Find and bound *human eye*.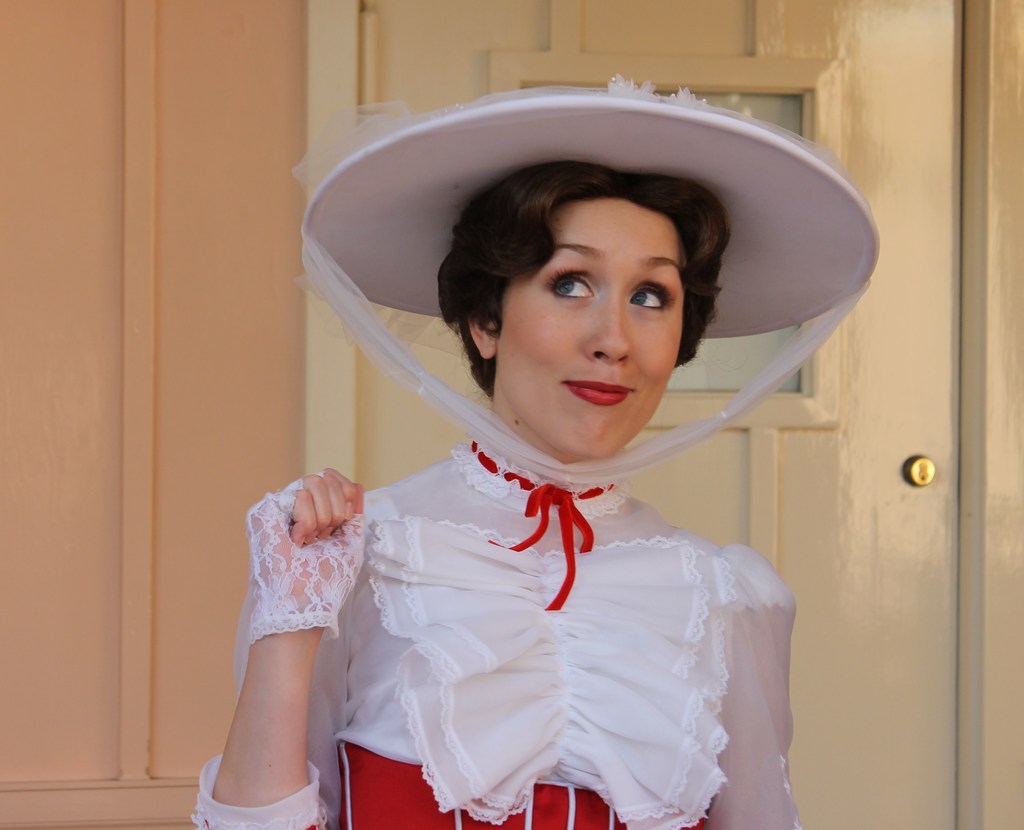
Bound: [x1=625, y1=273, x2=676, y2=313].
